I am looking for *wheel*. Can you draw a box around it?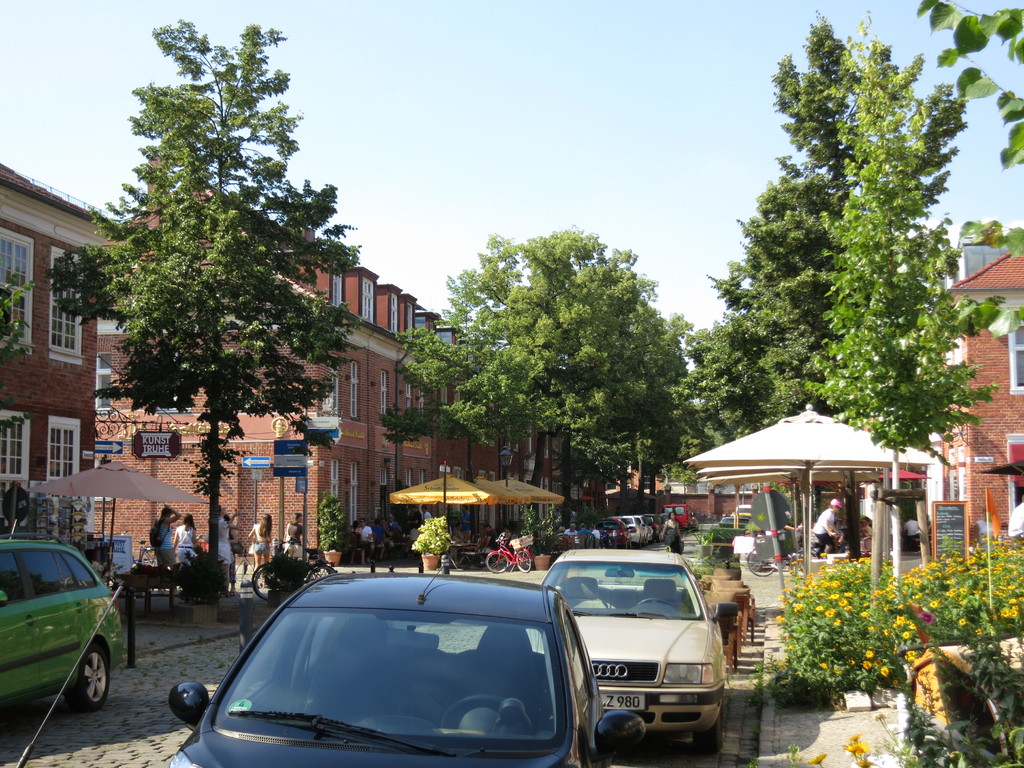
Sure, the bounding box is 515:550:531:573.
